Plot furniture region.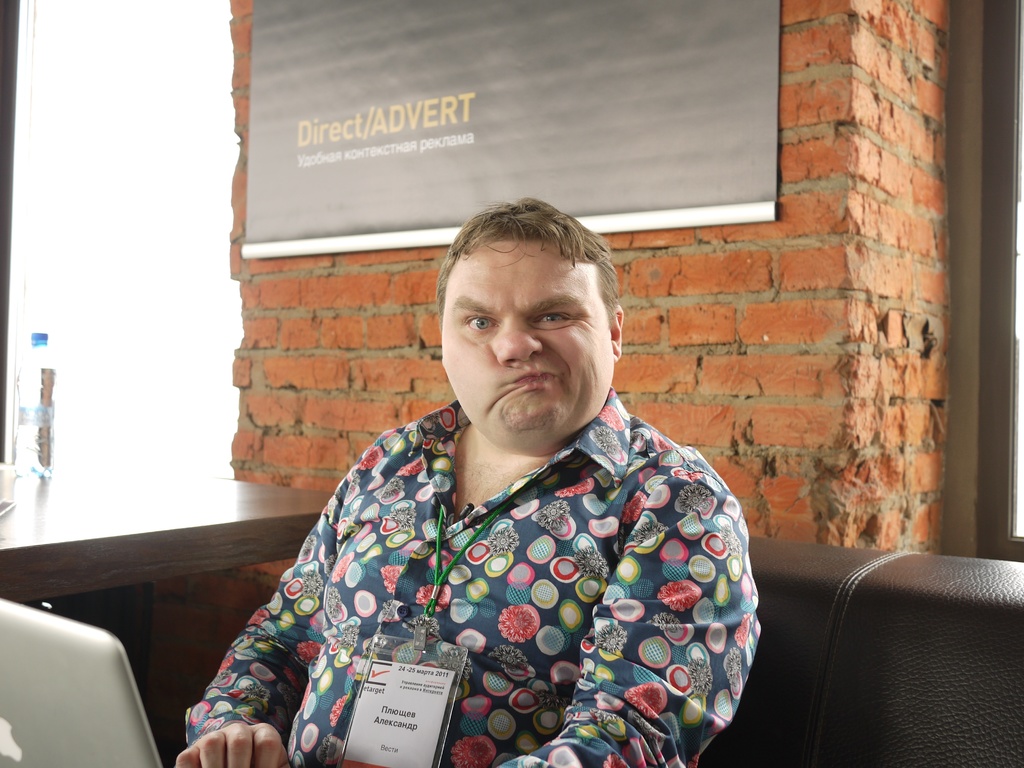
Plotted at BBox(696, 531, 1023, 767).
